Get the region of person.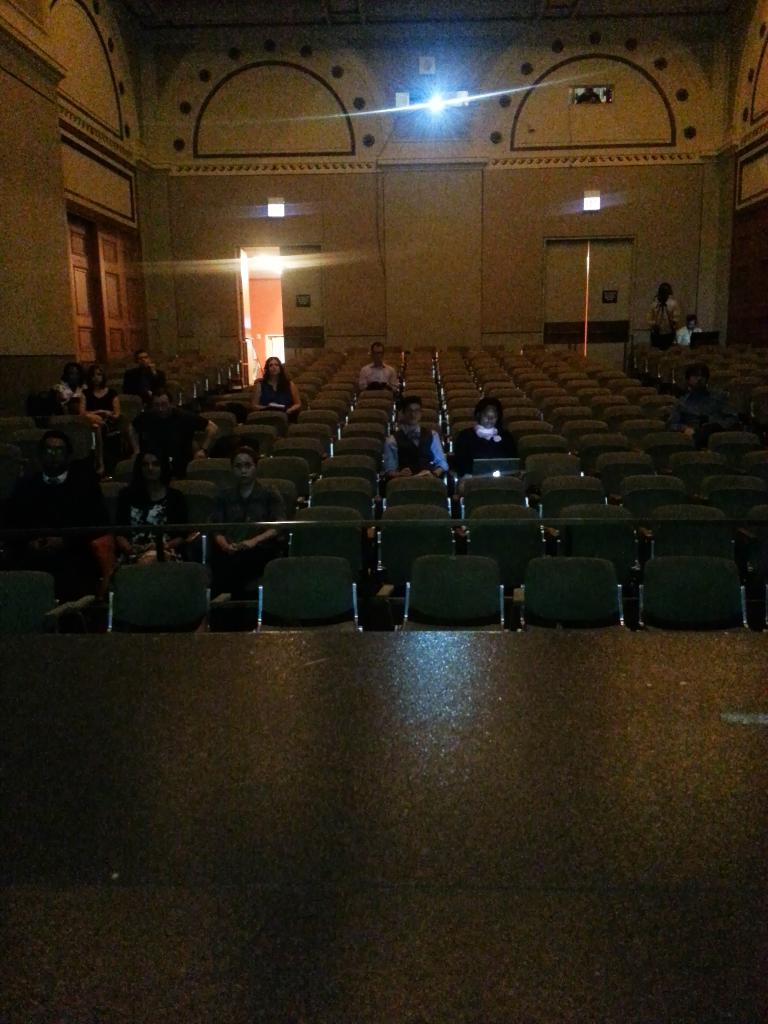
(x1=671, y1=360, x2=737, y2=440).
